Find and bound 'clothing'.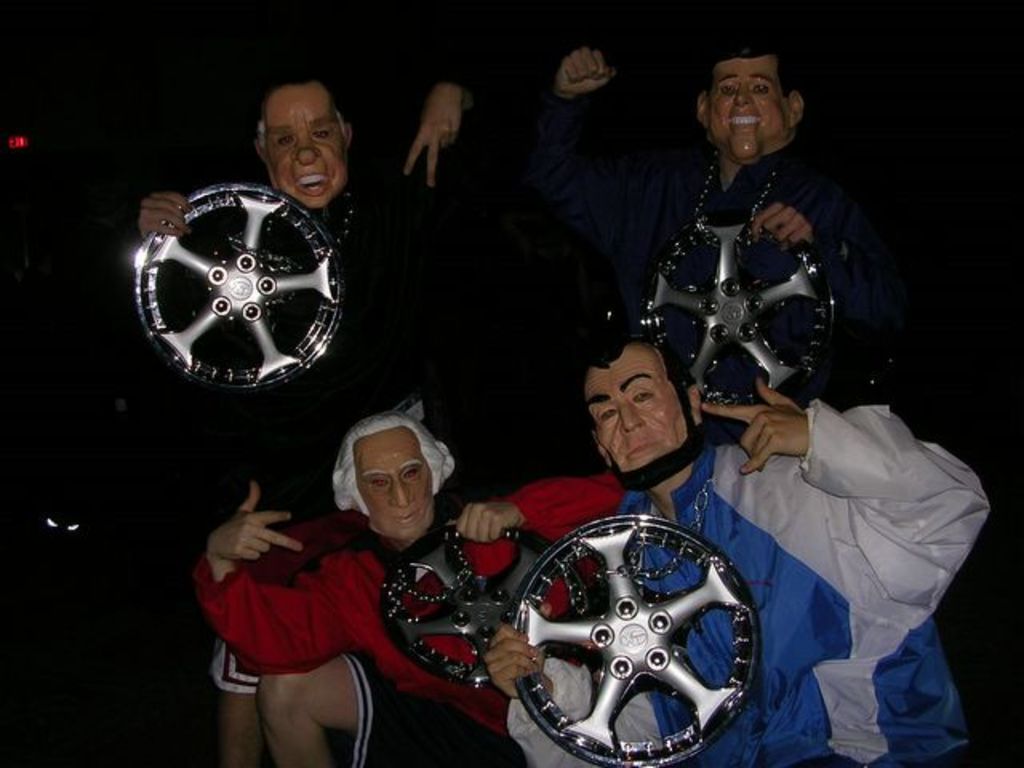
Bound: crop(621, 94, 893, 488).
